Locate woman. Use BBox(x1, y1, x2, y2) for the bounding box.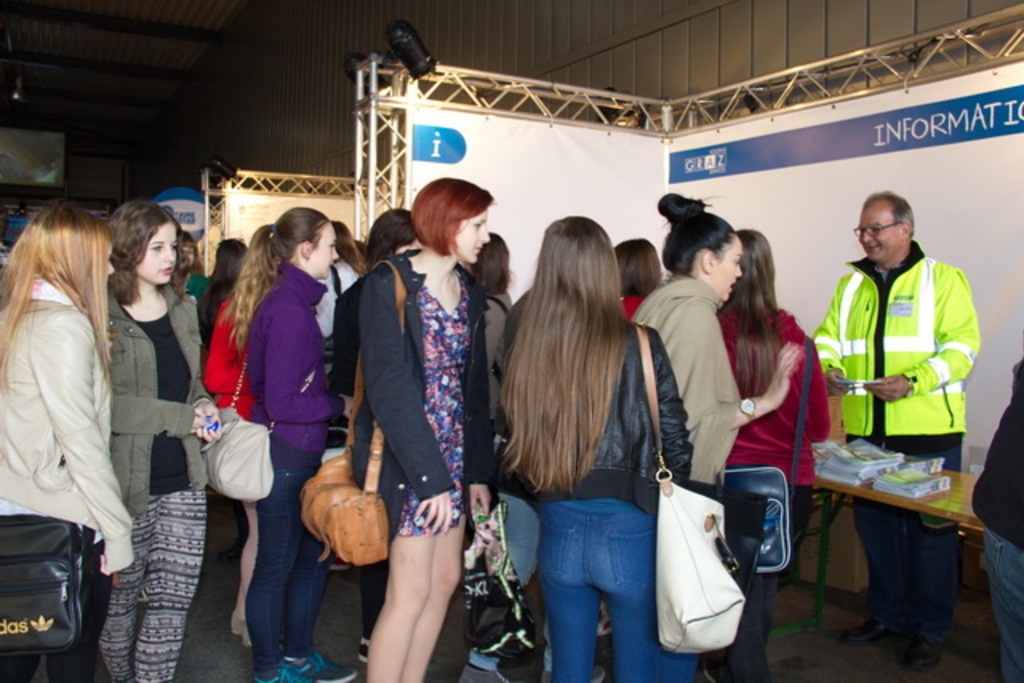
BBox(629, 190, 803, 681).
